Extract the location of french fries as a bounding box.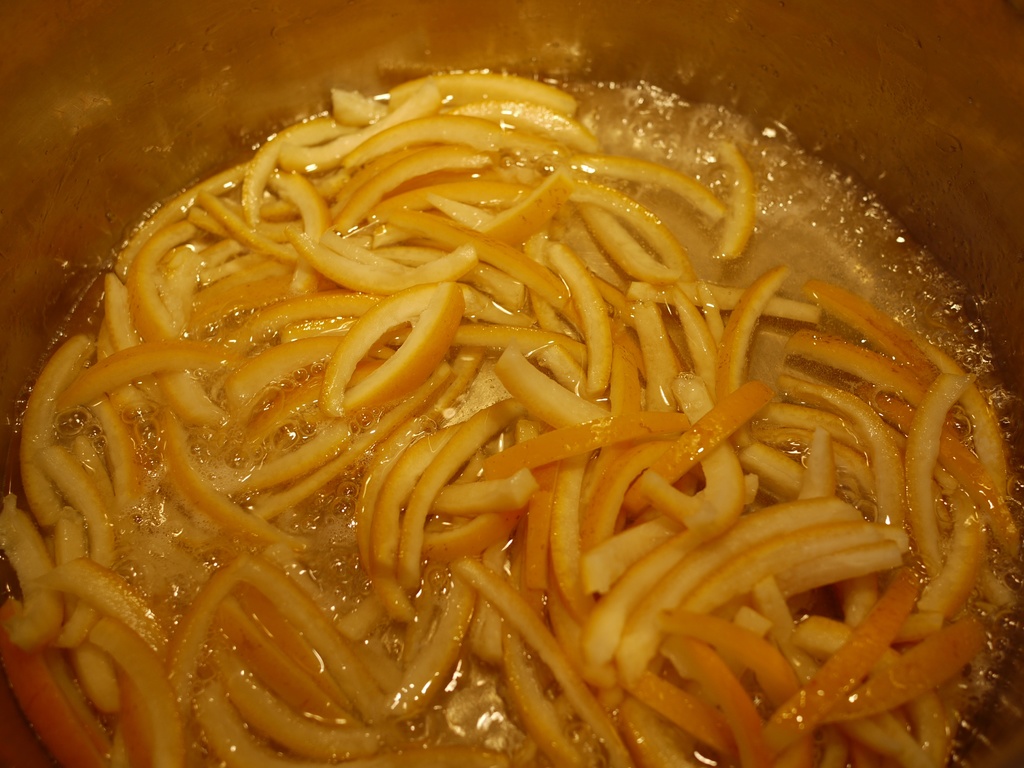
(337,122,502,170).
